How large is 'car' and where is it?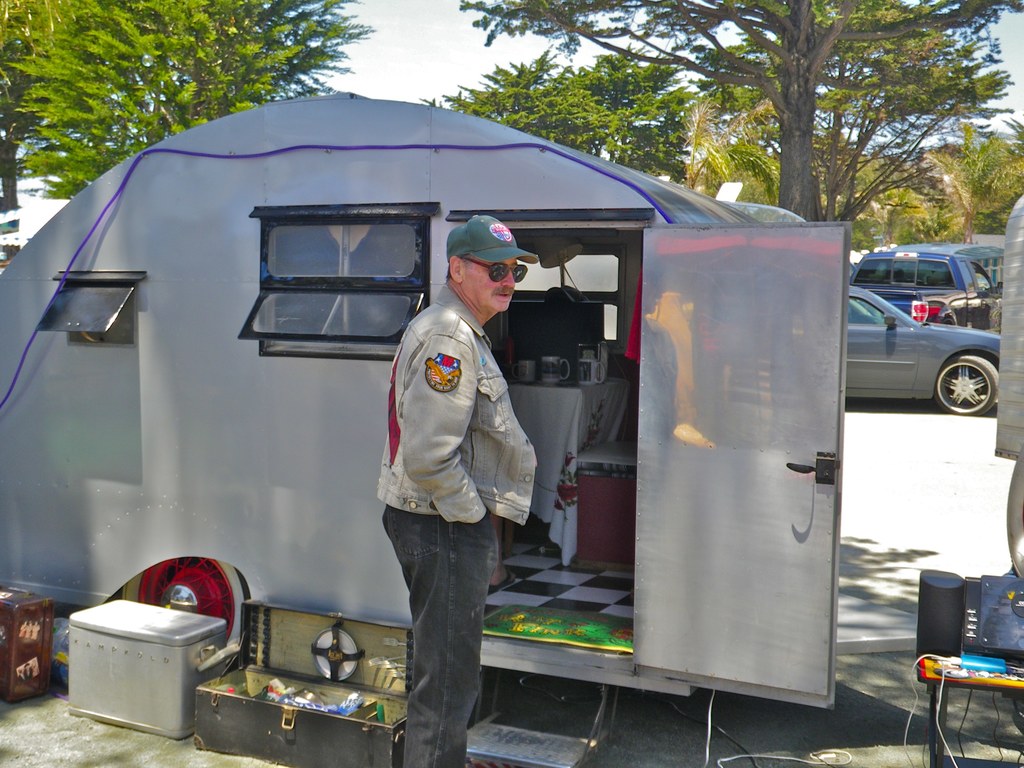
Bounding box: 844,286,996,409.
